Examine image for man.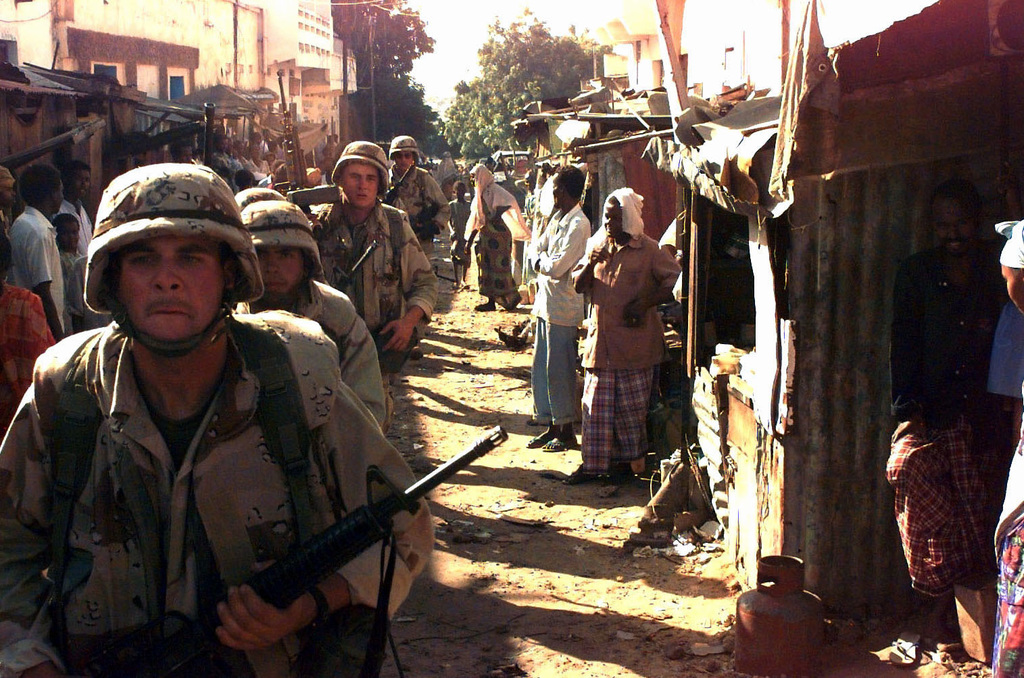
Examination result: rect(9, 160, 66, 339).
